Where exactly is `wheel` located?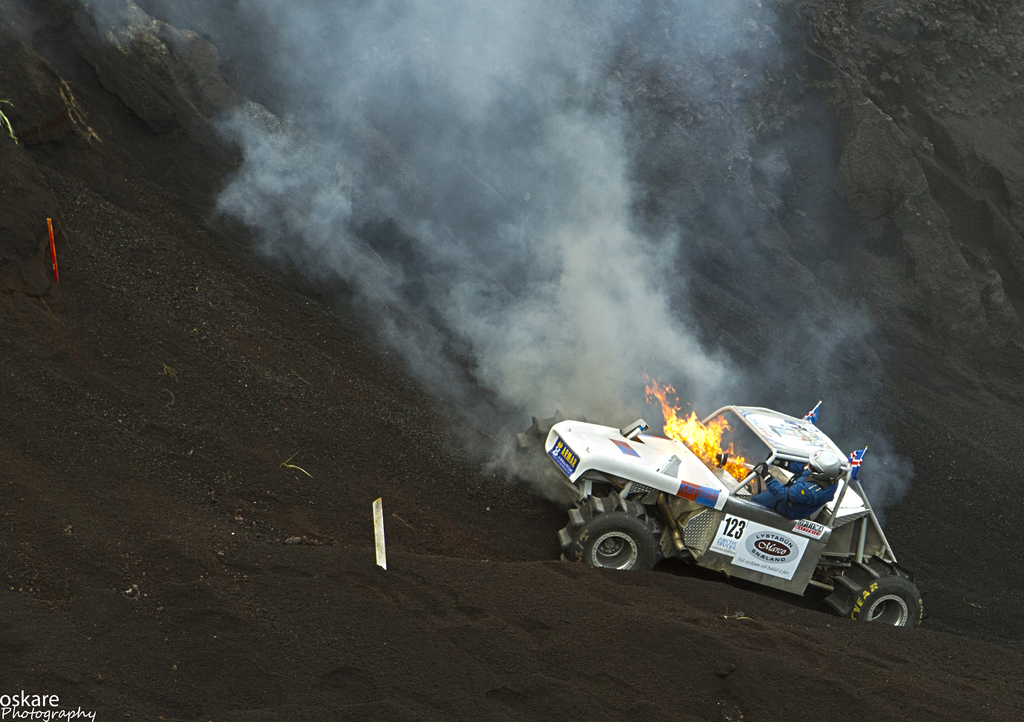
Its bounding box is [589,510,673,585].
